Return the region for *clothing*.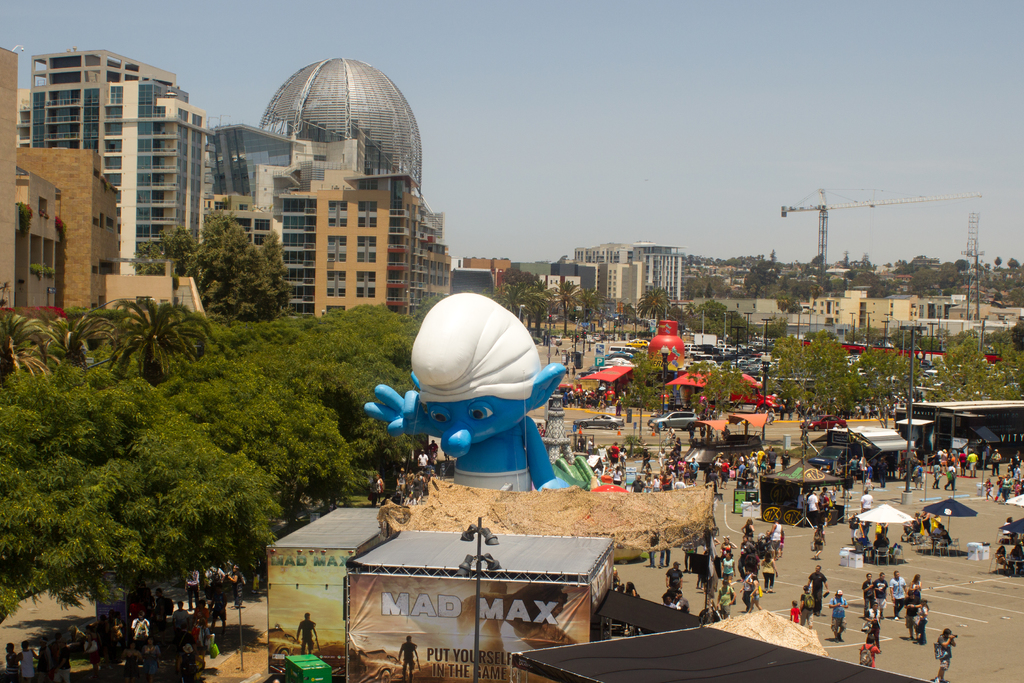
[x1=994, y1=454, x2=1002, y2=474].
